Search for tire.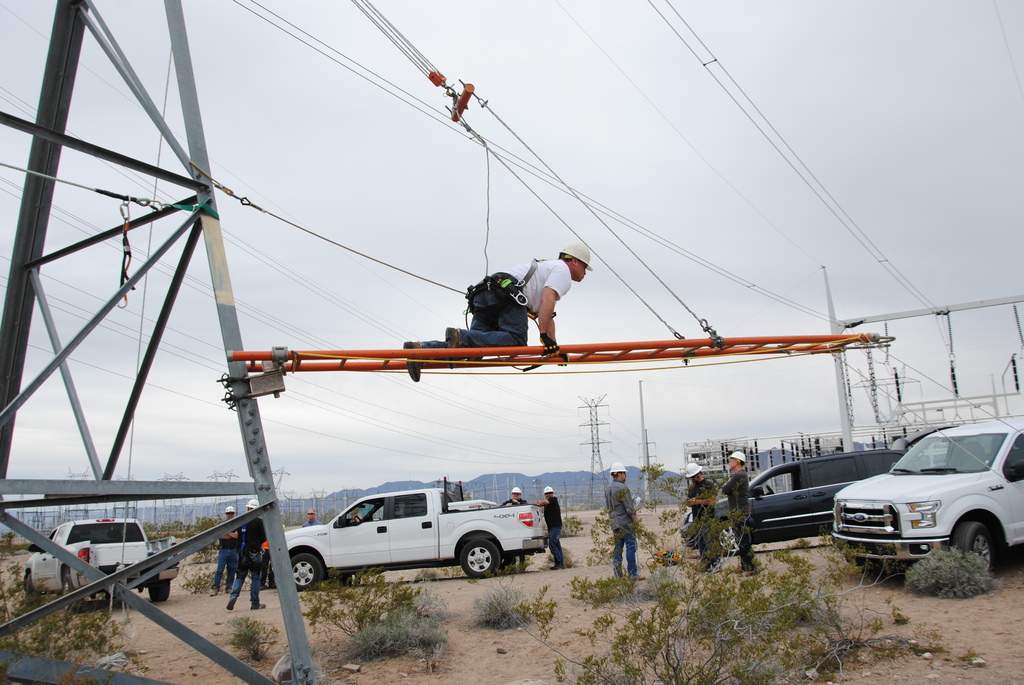
Found at {"left": 148, "top": 579, "right": 169, "bottom": 599}.
